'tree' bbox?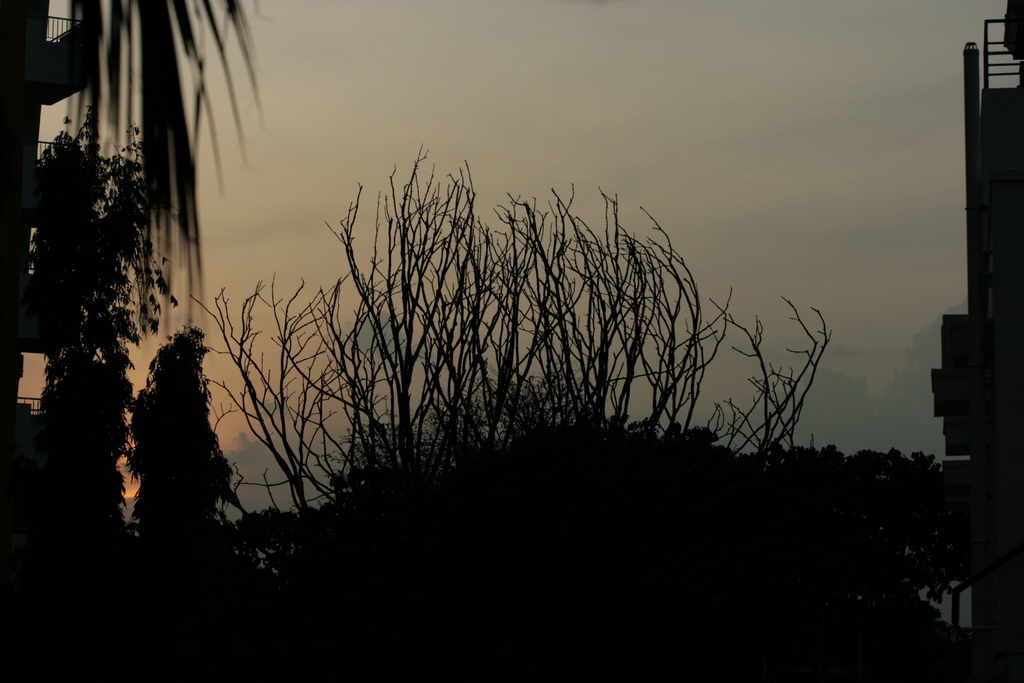
rect(197, 140, 821, 507)
